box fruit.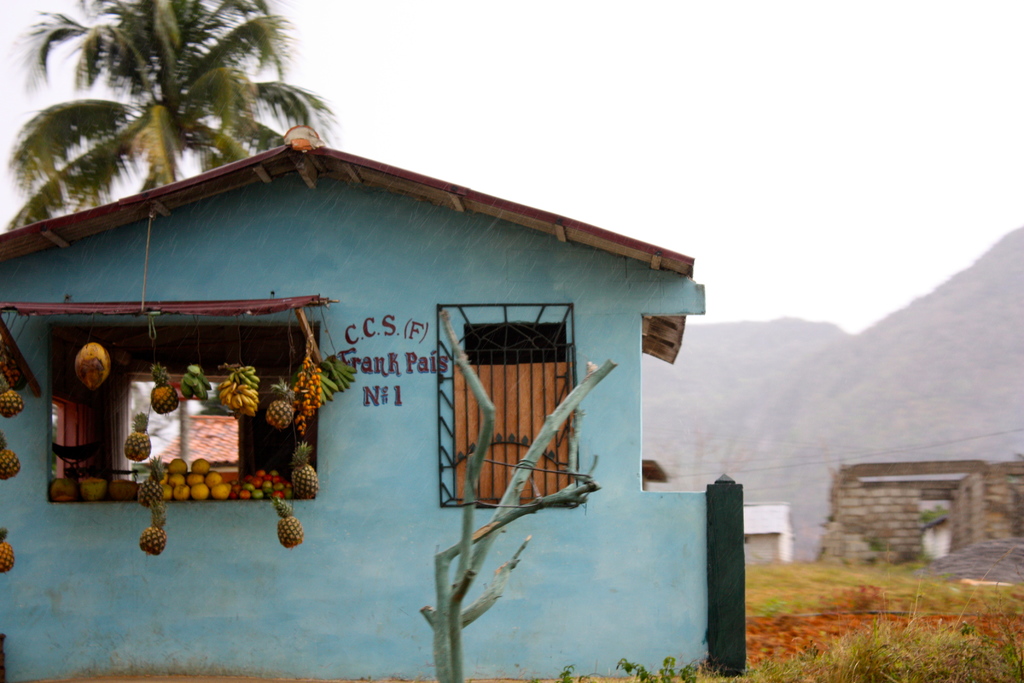
{"x1": 76, "y1": 342, "x2": 111, "y2": 392}.
